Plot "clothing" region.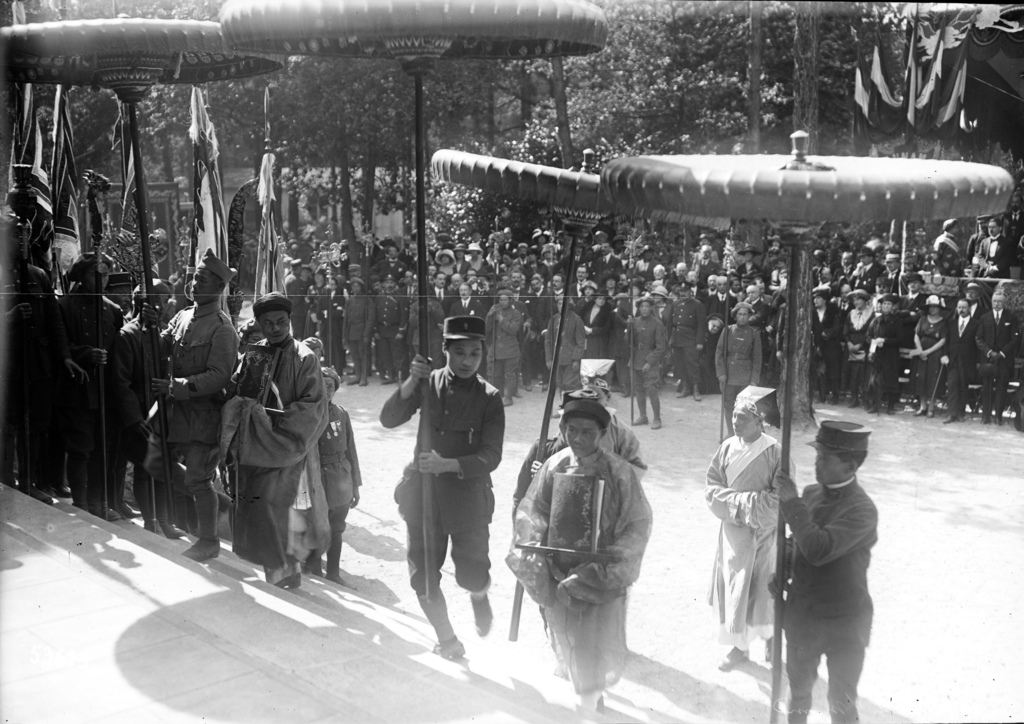
Plotted at Rect(145, 299, 252, 530).
